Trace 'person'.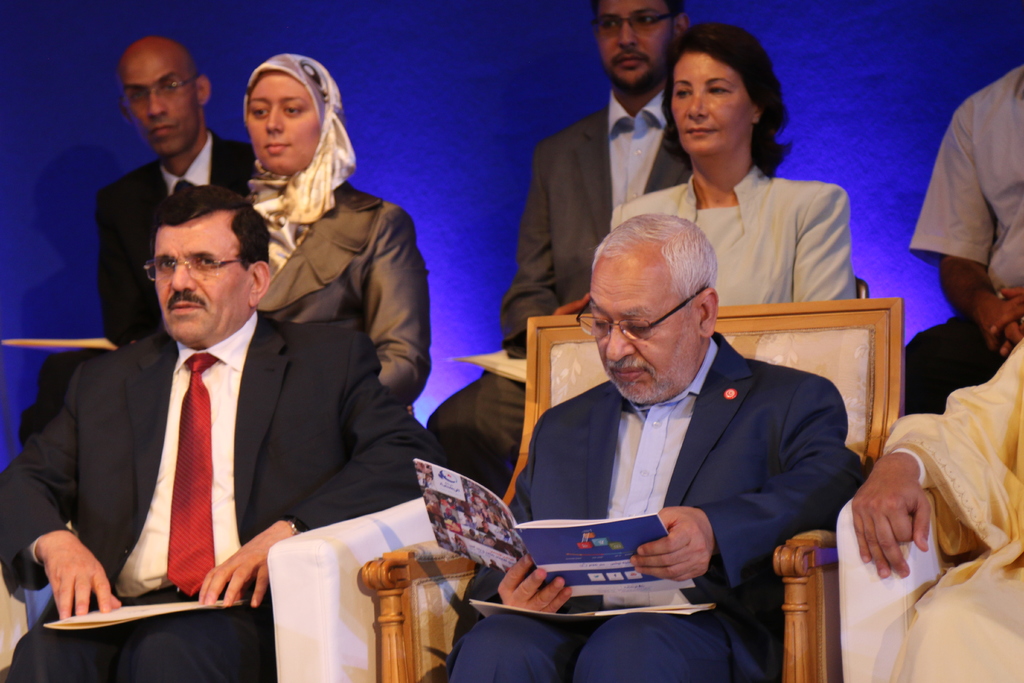
Traced to [x1=584, y1=20, x2=858, y2=302].
